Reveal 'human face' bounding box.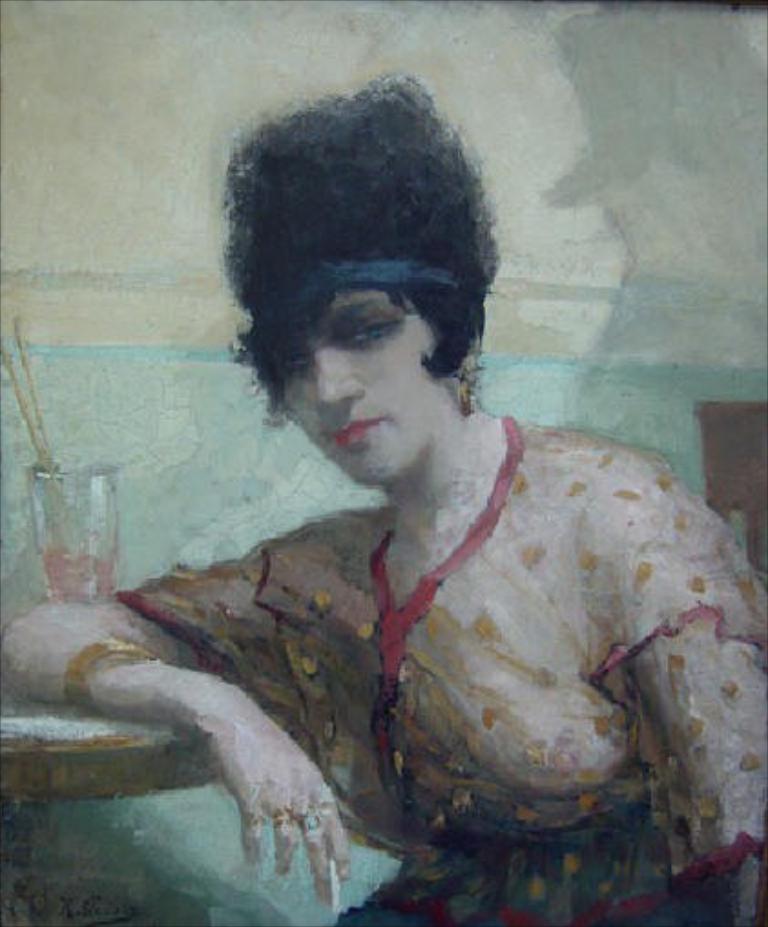
Revealed: locate(283, 286, 447, 478).
